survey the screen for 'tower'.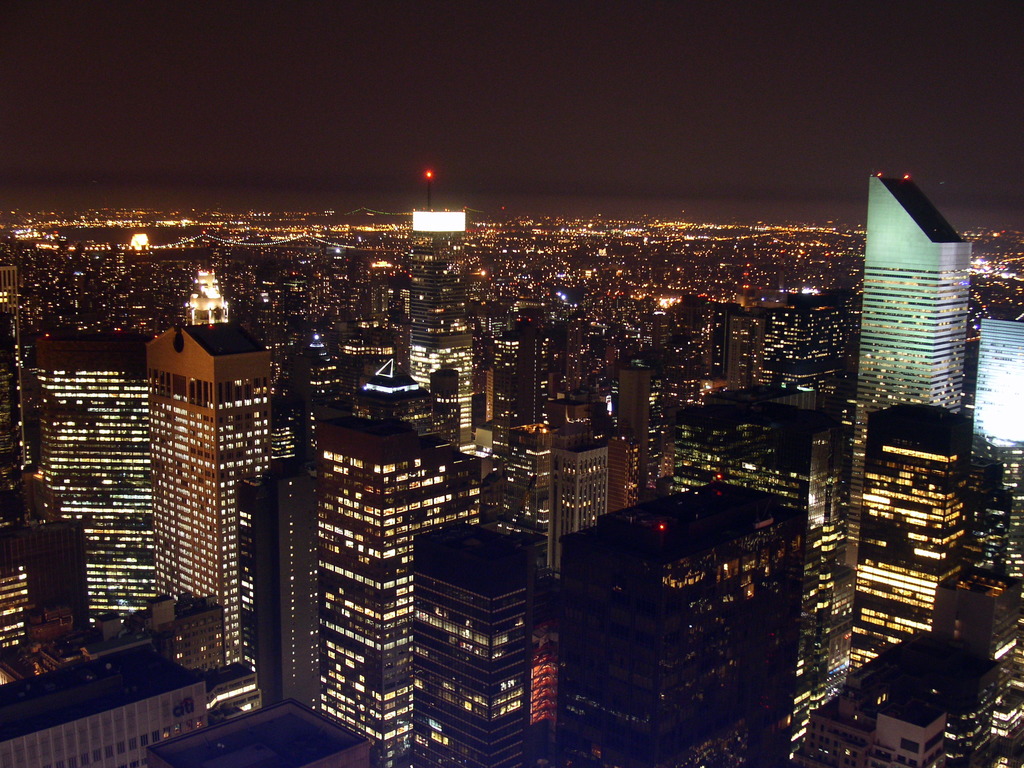
Survey found: 844, 397, 968, 676.
